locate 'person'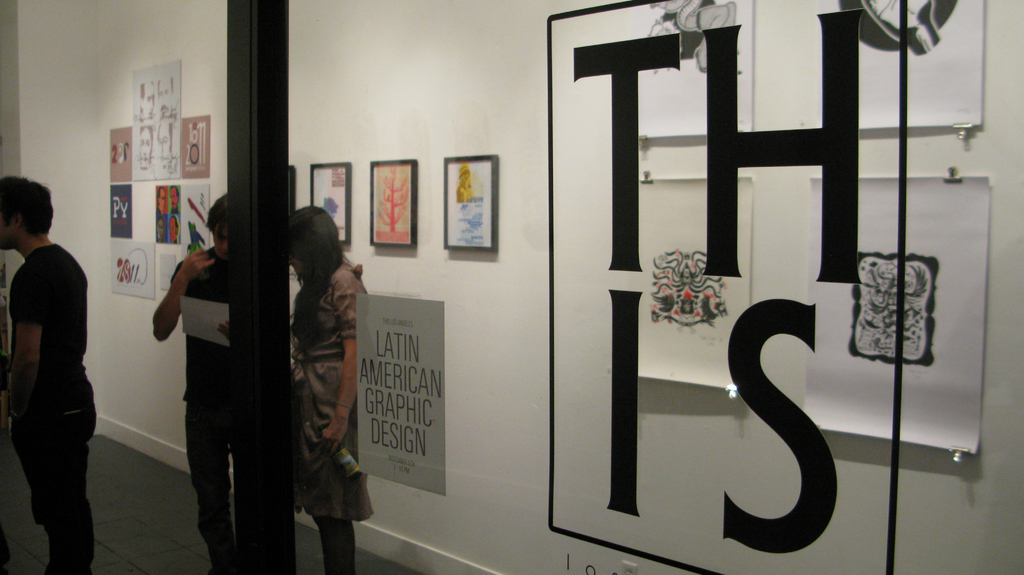
select_region(170, 189, 178, 211)
